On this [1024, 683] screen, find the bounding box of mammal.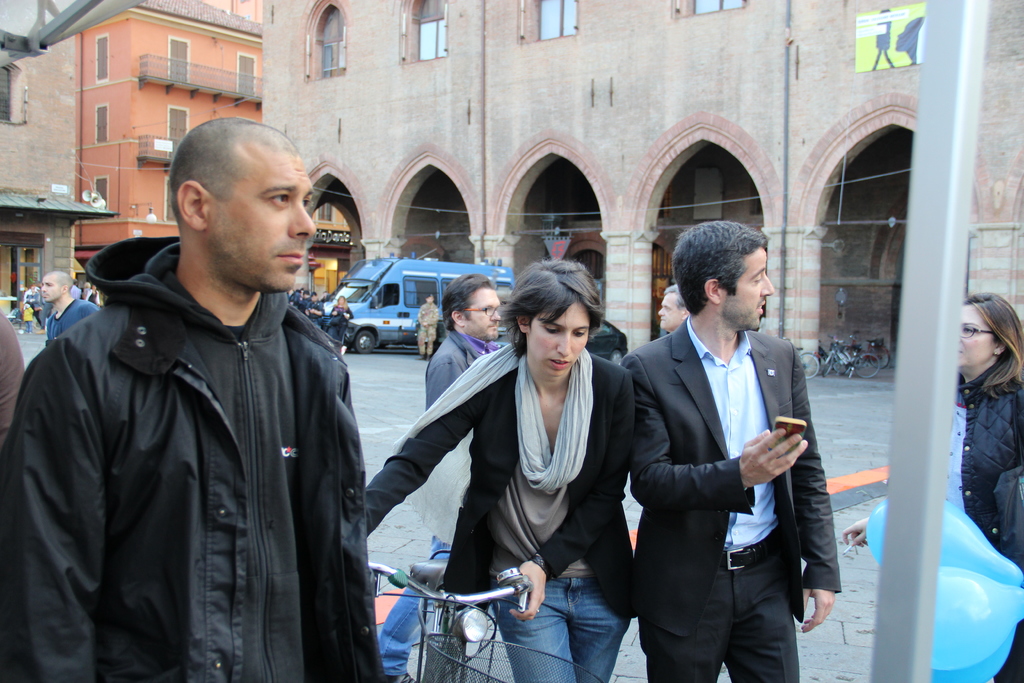
Bounding box: locate(895, 15, 925, 62).
